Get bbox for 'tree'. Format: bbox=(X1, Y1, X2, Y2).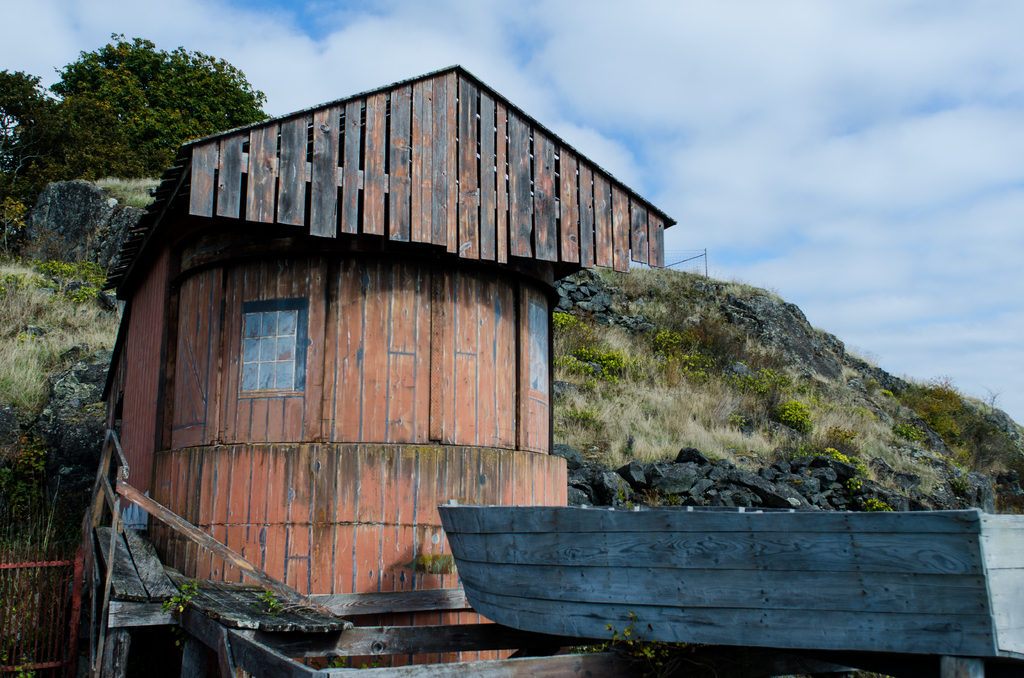
bbox=(0, 63, 48, 280).
